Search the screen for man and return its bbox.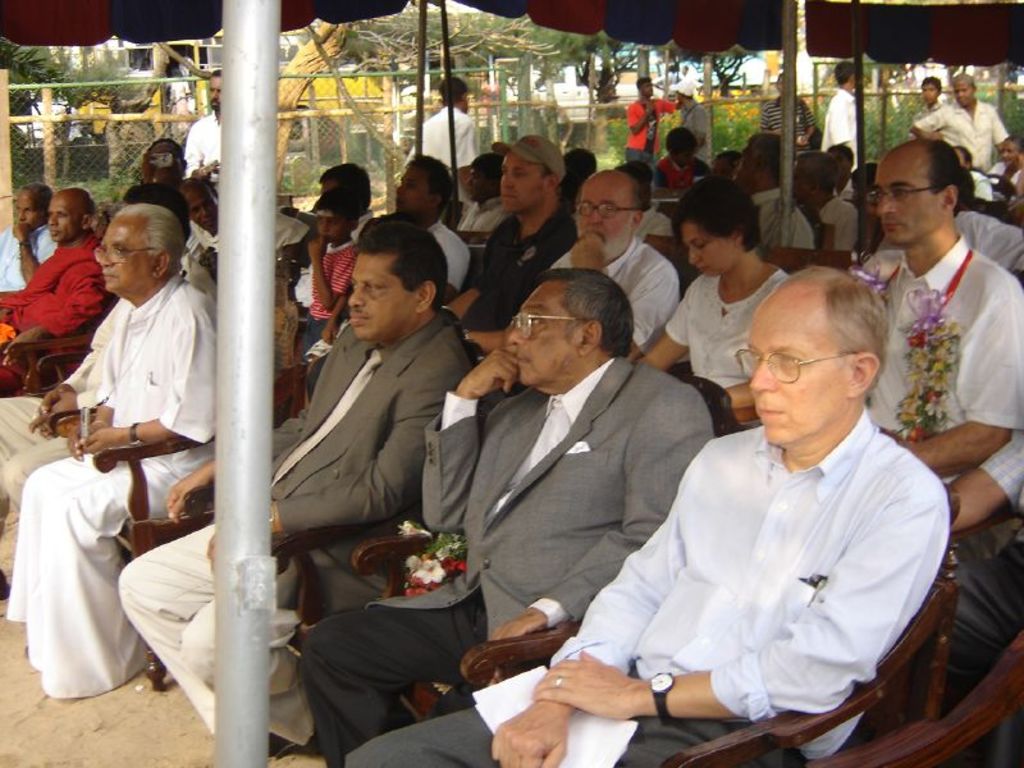
Found: <region>1, 201, 265, 700</region>.
